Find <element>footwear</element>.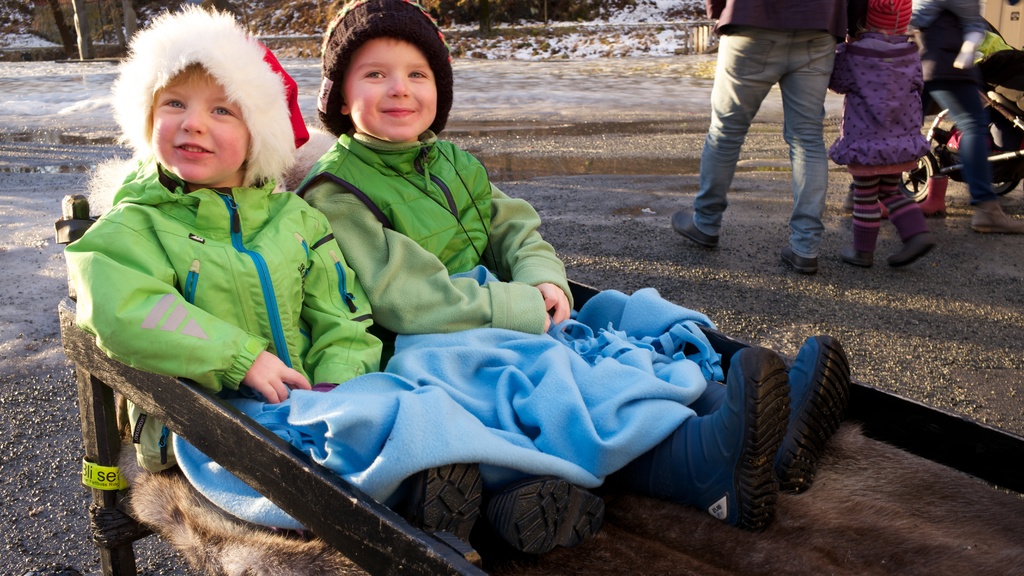
box(696, 334, 848, 492).
